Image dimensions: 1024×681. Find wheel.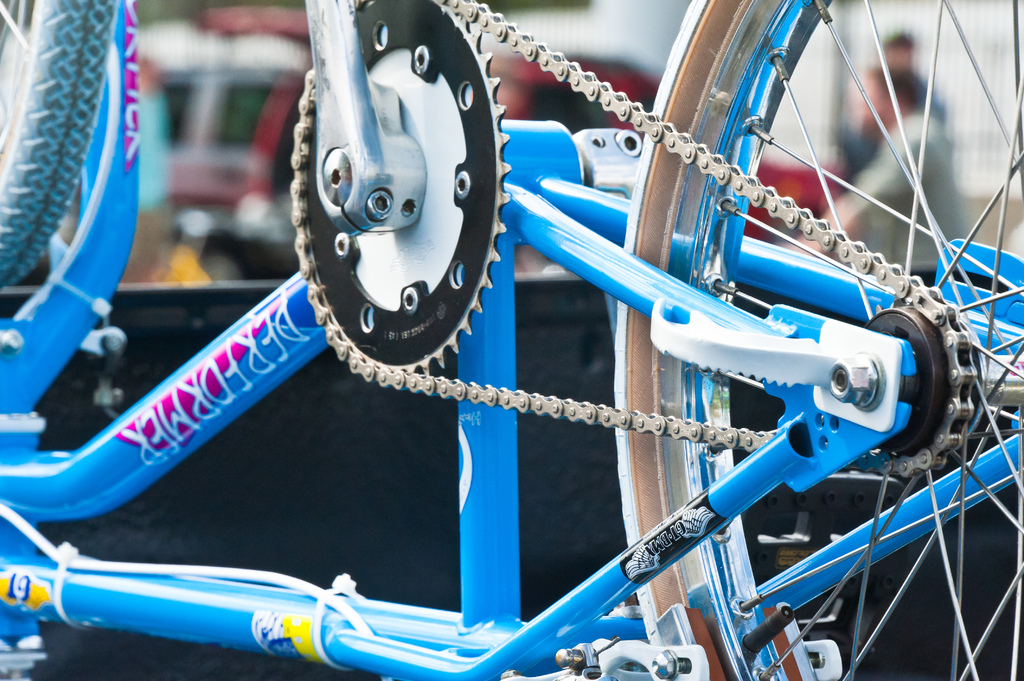
locate(603, 0, 1021, 680).
